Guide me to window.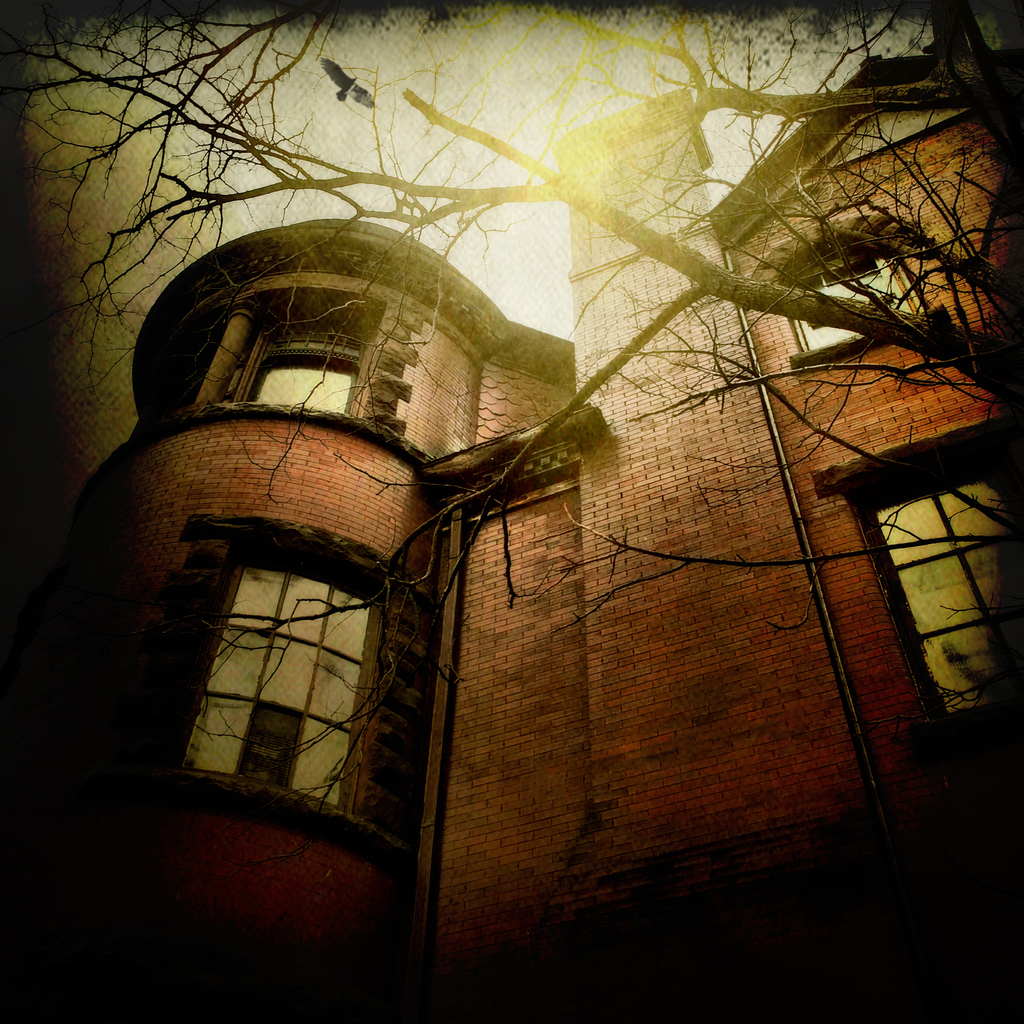
Guidance: bbox=(224, 297, 376, 428).
